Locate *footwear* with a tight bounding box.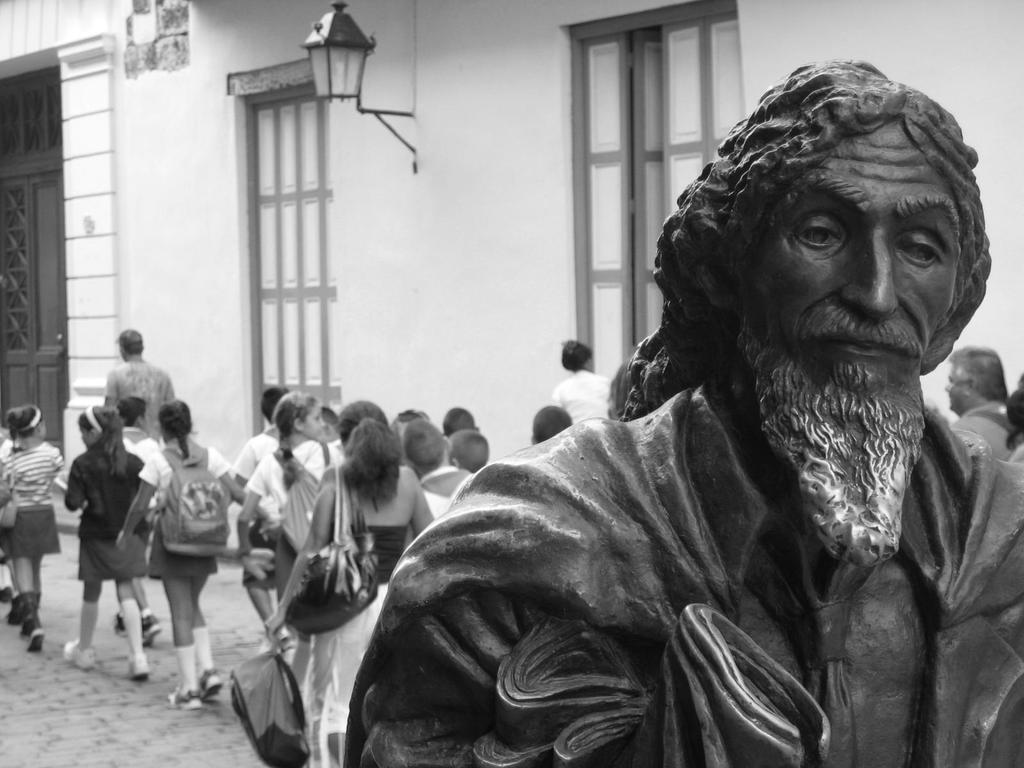
select_region(62, 637, 97, 669).
